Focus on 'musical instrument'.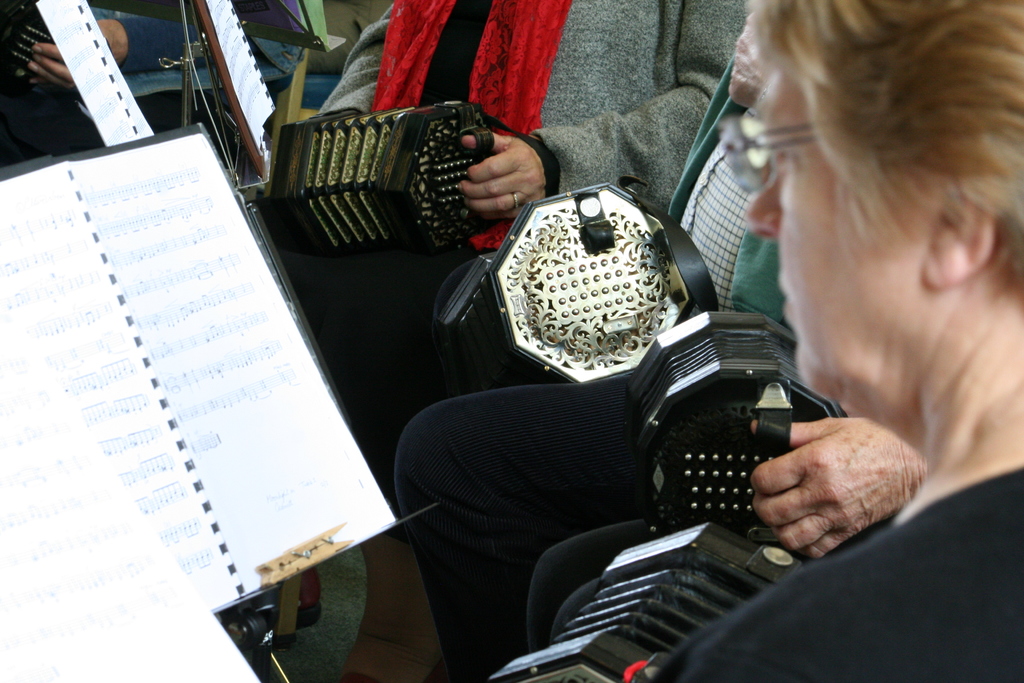
Focused at 473:520:812:682.
